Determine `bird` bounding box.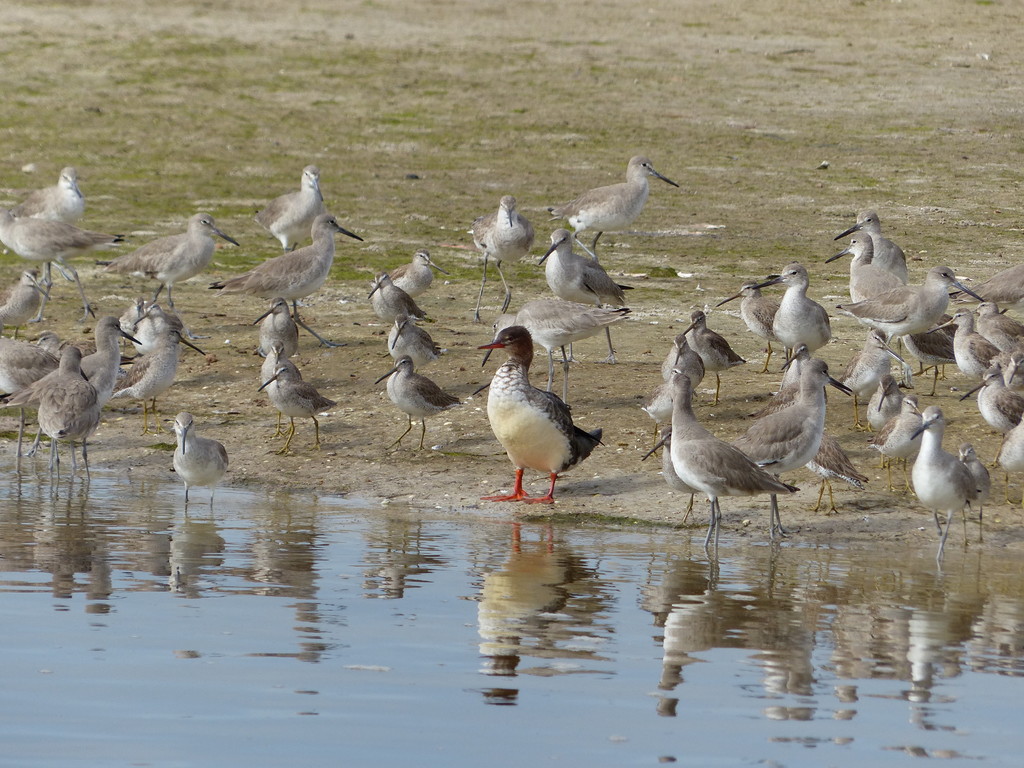
Determined: <bbox>497, 287, 634, 420</bbox>.
